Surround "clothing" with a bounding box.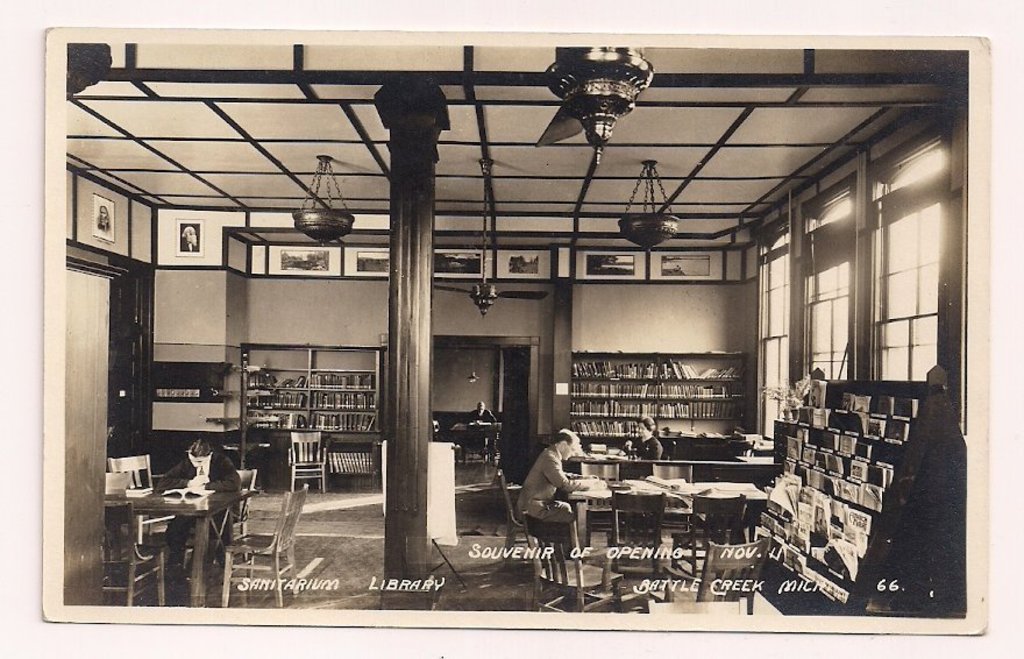
512 442 590 520.
